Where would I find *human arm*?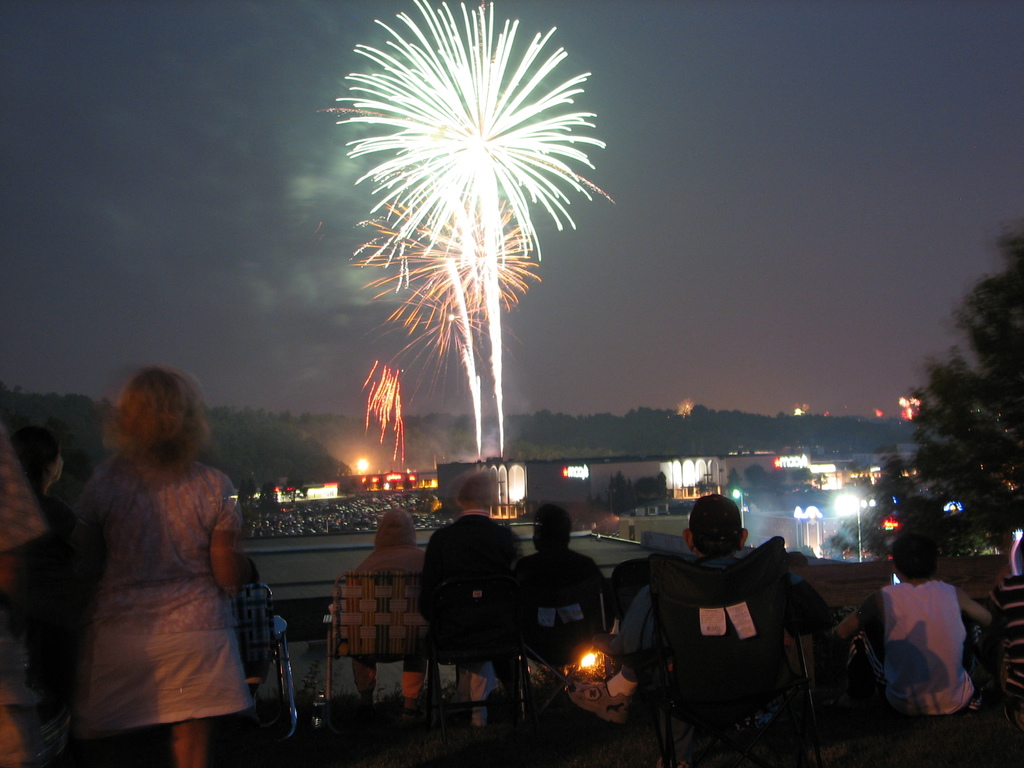
At bbox=[1, 415, 44, 591].
